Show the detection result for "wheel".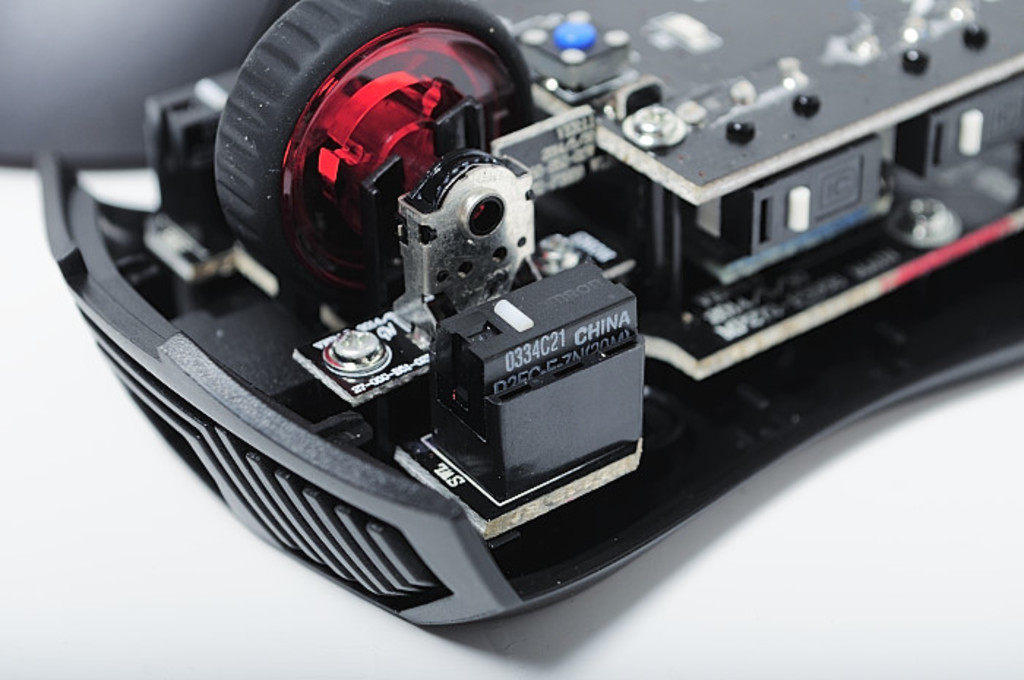
box=[211, 0, 537, 319].
